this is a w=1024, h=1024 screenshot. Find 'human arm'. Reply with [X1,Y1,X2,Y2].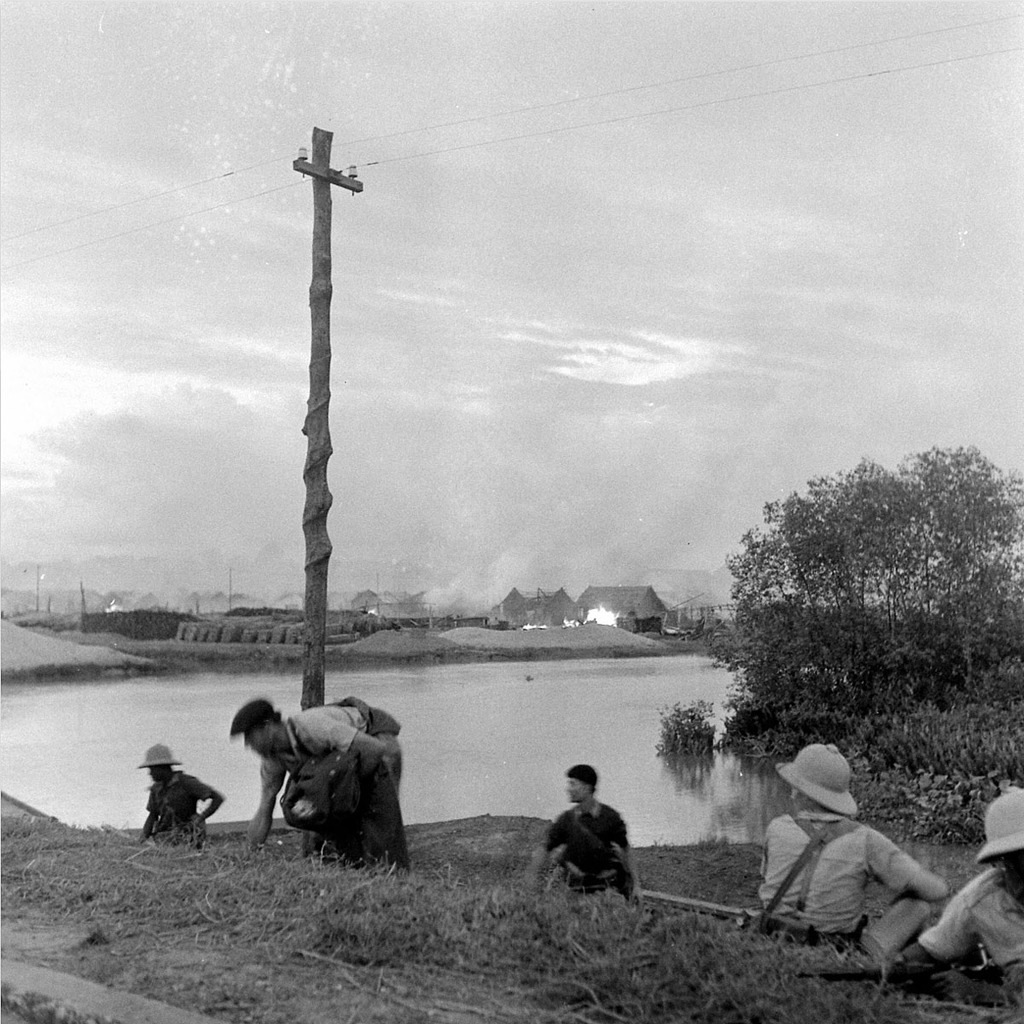
[307,707,390,783].
